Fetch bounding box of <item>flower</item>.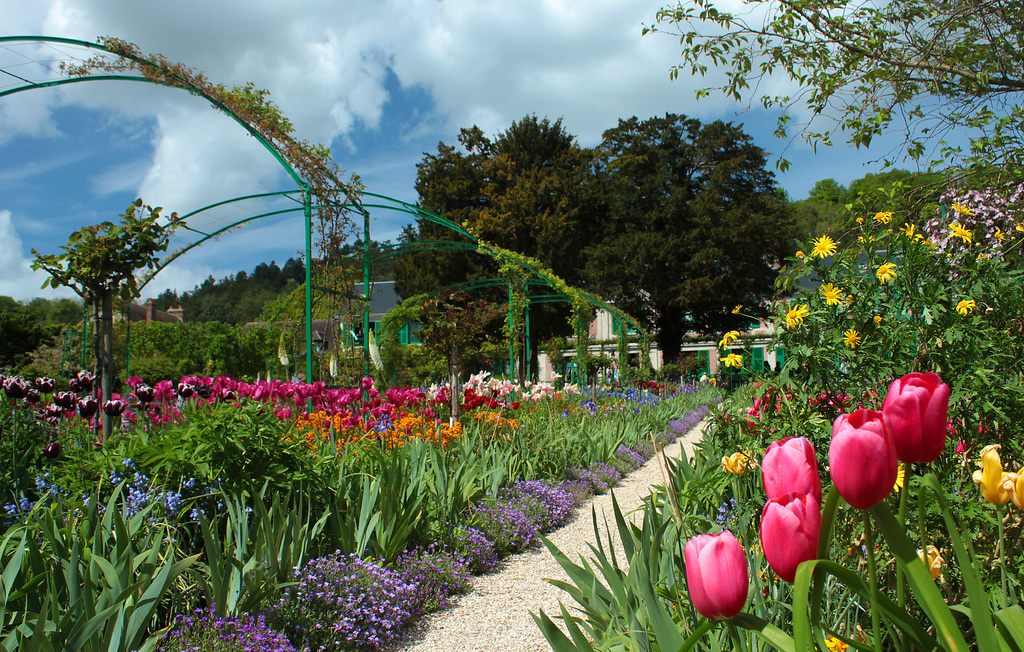
Bbox: x1=819, y1=629, x2=861, y2=651.
